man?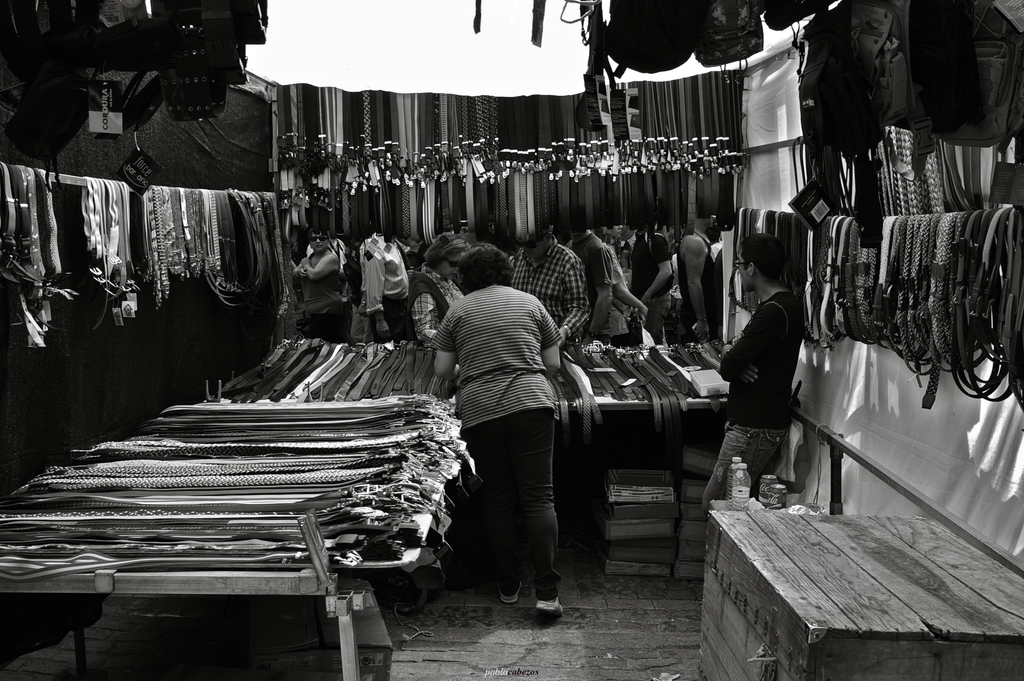
bbox=[568, 226, 610, 341]
